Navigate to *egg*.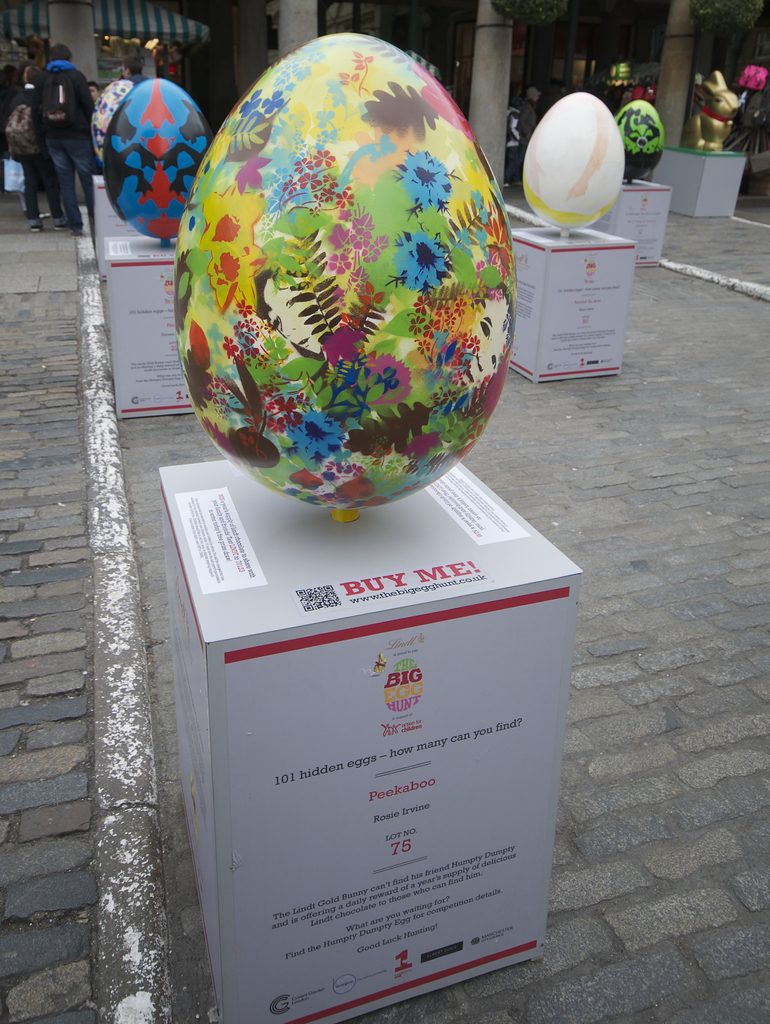
Navigation target: [x1=172, y1=30, x2=518, y2=513].
